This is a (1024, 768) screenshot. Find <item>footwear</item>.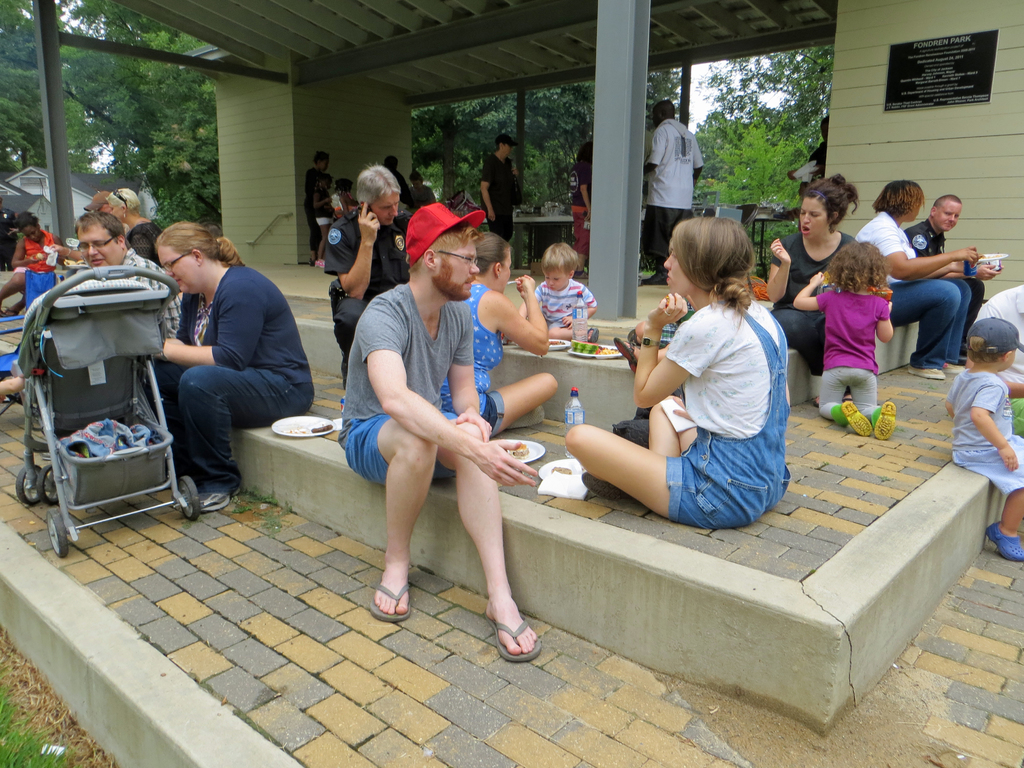
Bounding box: <region>908, 365, 943, 380</region>.
